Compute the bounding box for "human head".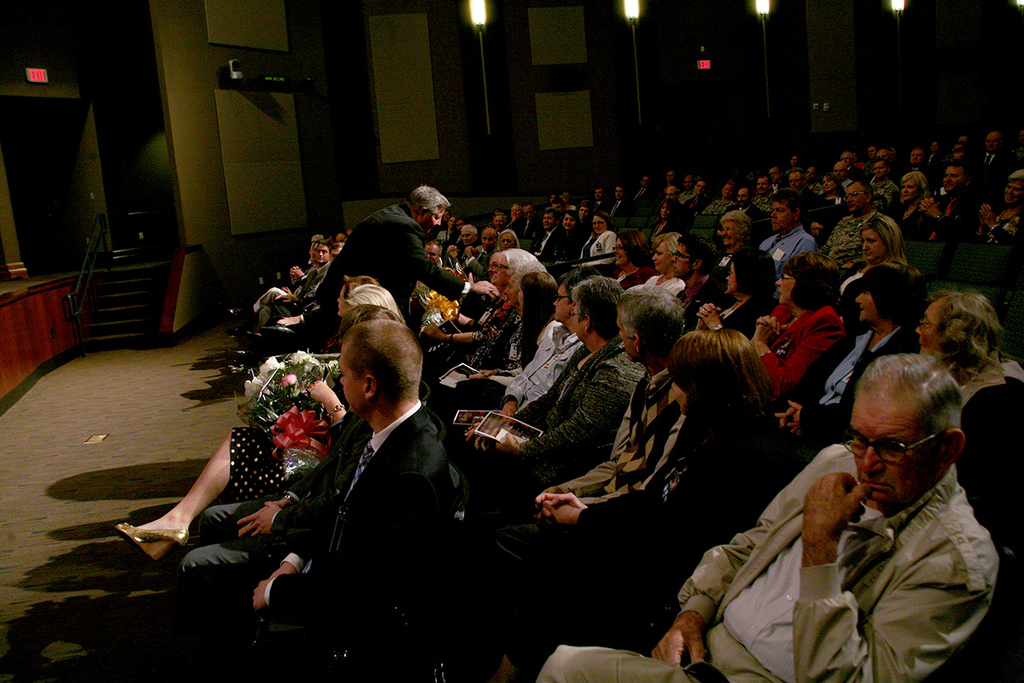
(767, 168, 783, 183).
